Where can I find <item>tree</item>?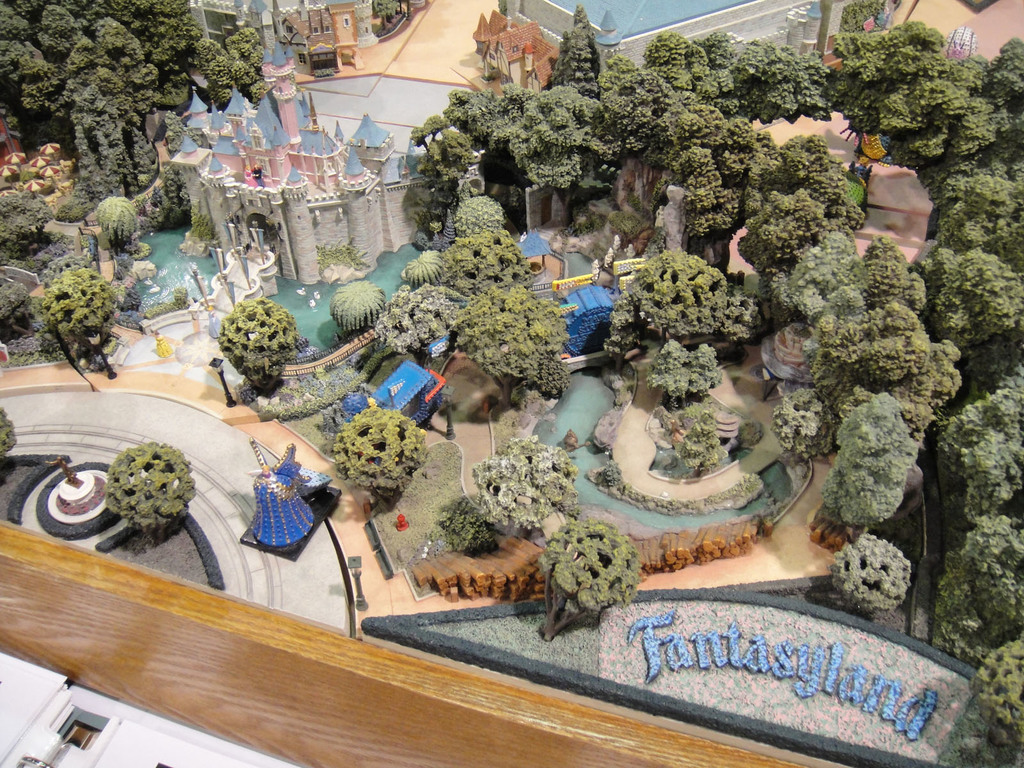
You can find it at region(440, 236, 530, 299).
